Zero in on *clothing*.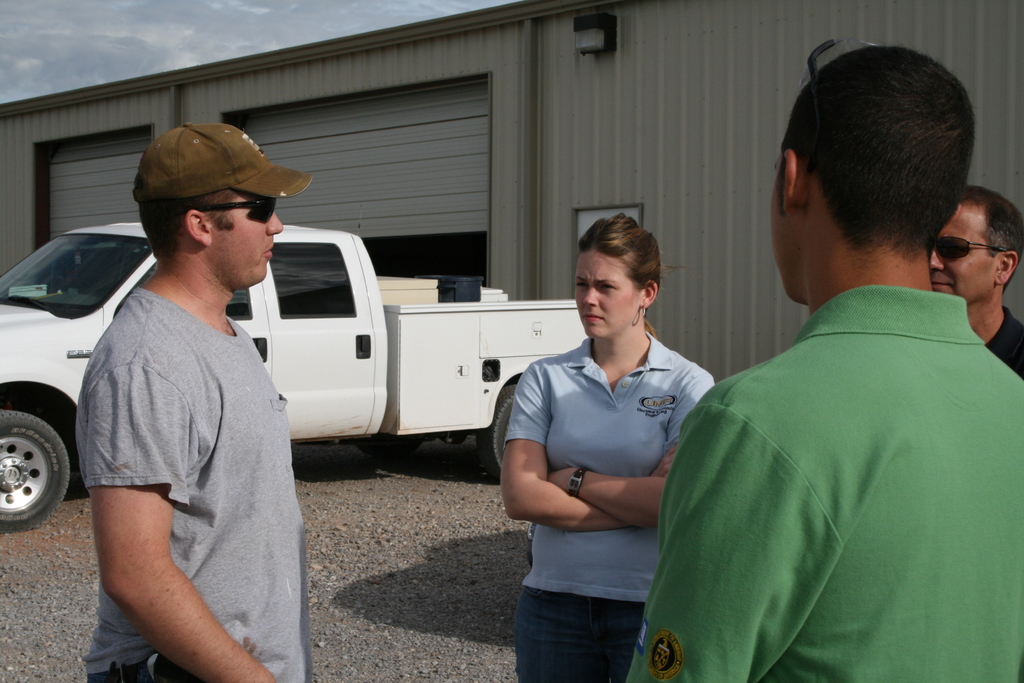
Zeroed in: <region>512, 580, 653, 682</region>.
